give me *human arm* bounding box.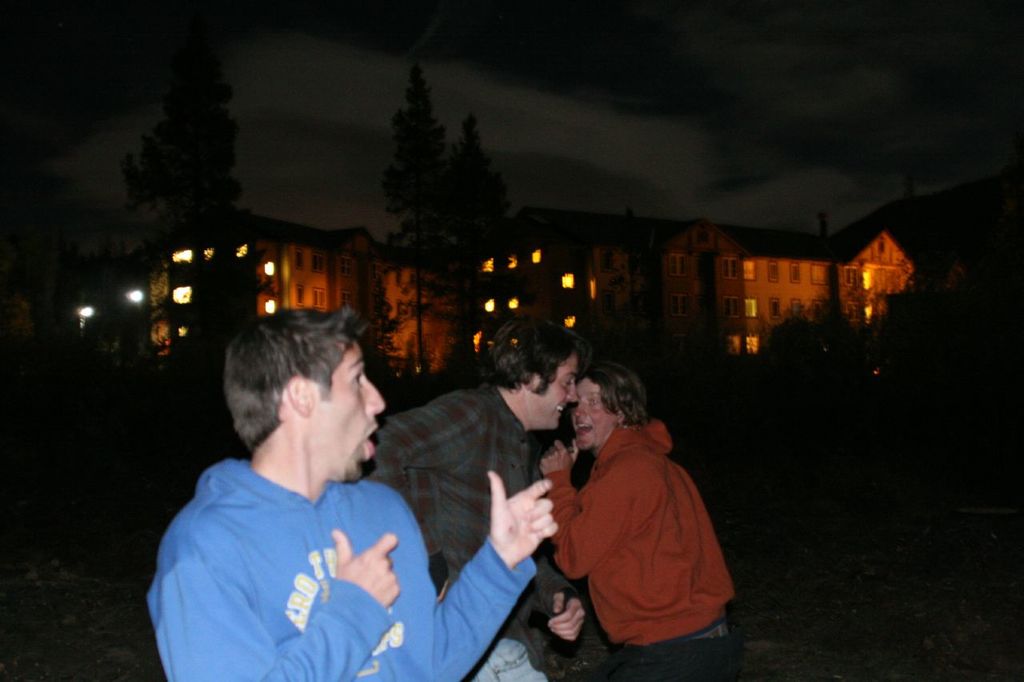
left=367, top=466, right=563, bottom=681.
